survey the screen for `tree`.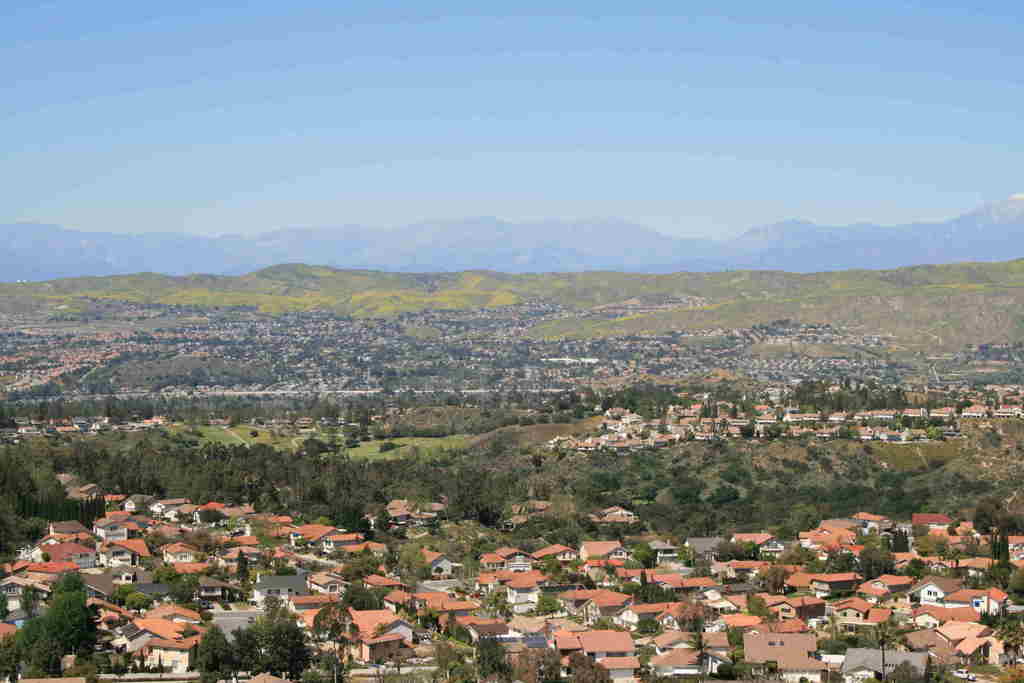
Survey found: bbox=[604, 397, 610, 411].
